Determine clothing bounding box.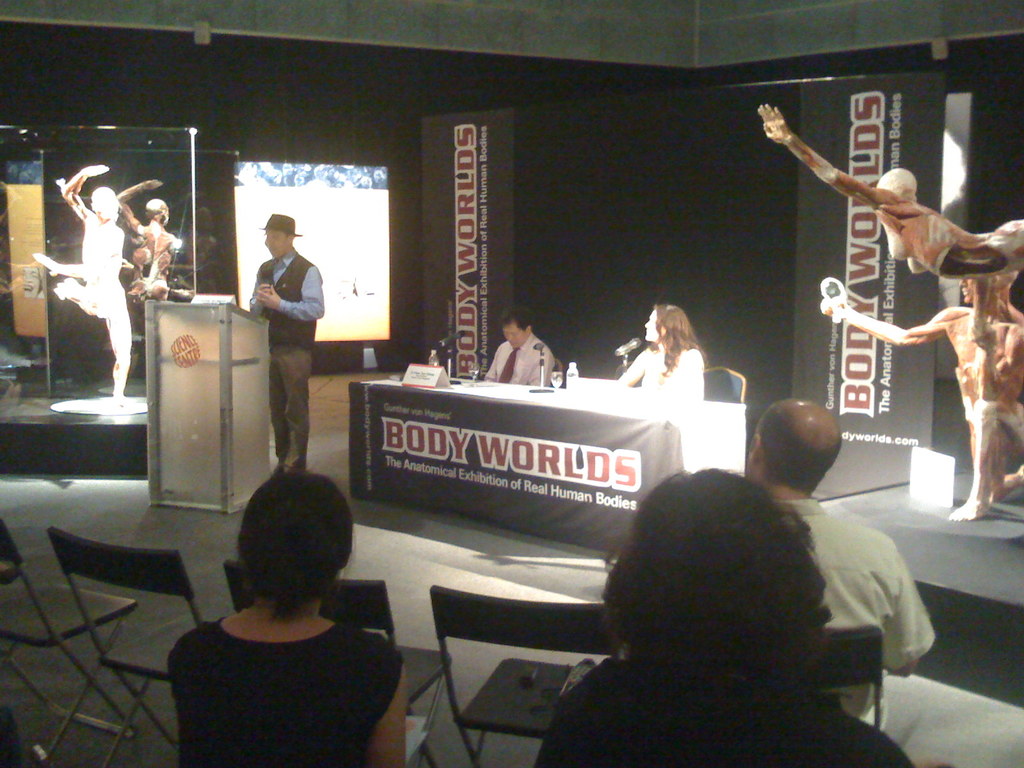
Determined: (534, 657, 907, 767).
